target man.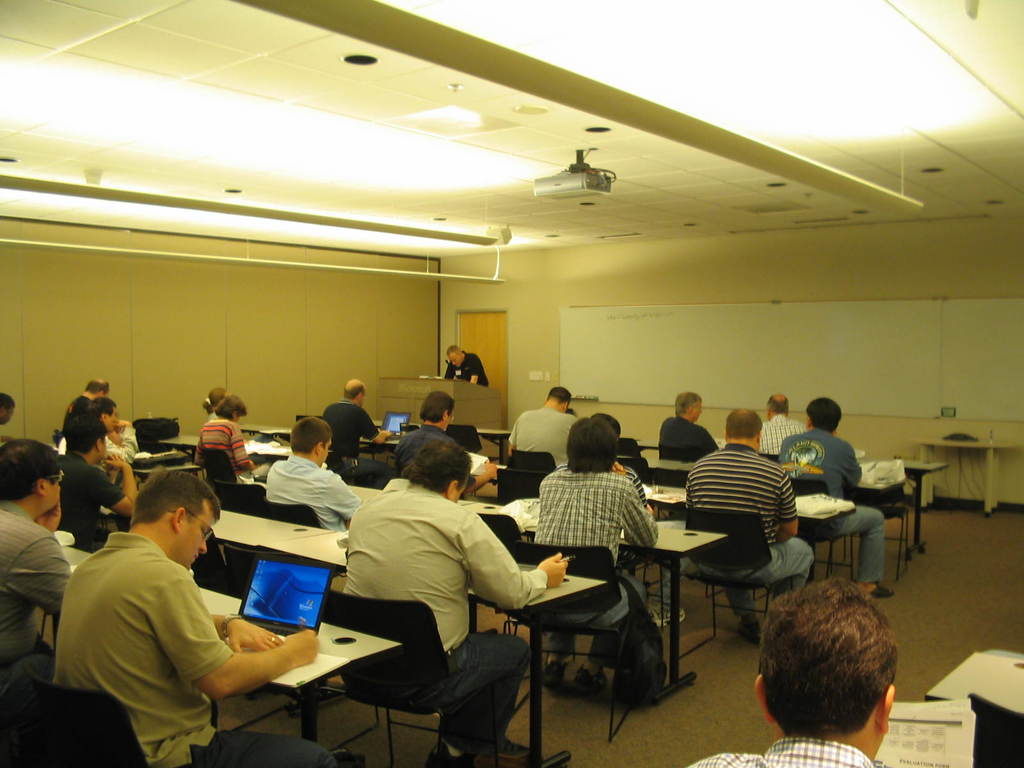
Target region: 0:437:72:695.
